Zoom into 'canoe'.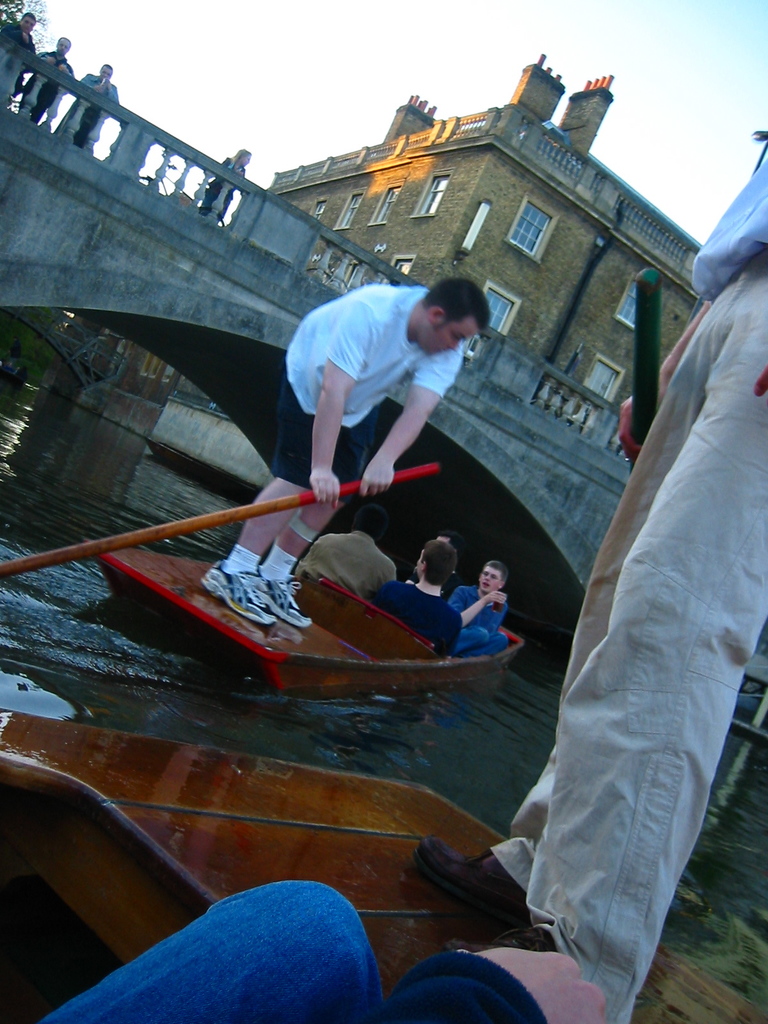
Zoom target: select_region(0, 702, 555, 982).
